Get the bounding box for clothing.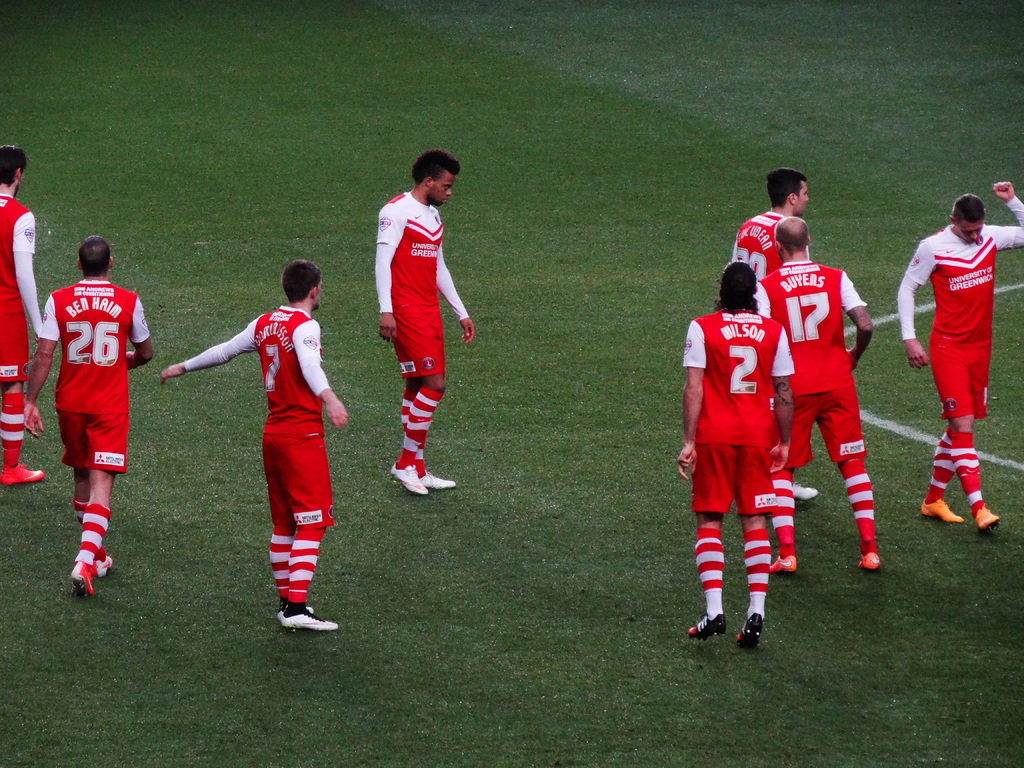
947:431:985:513.
